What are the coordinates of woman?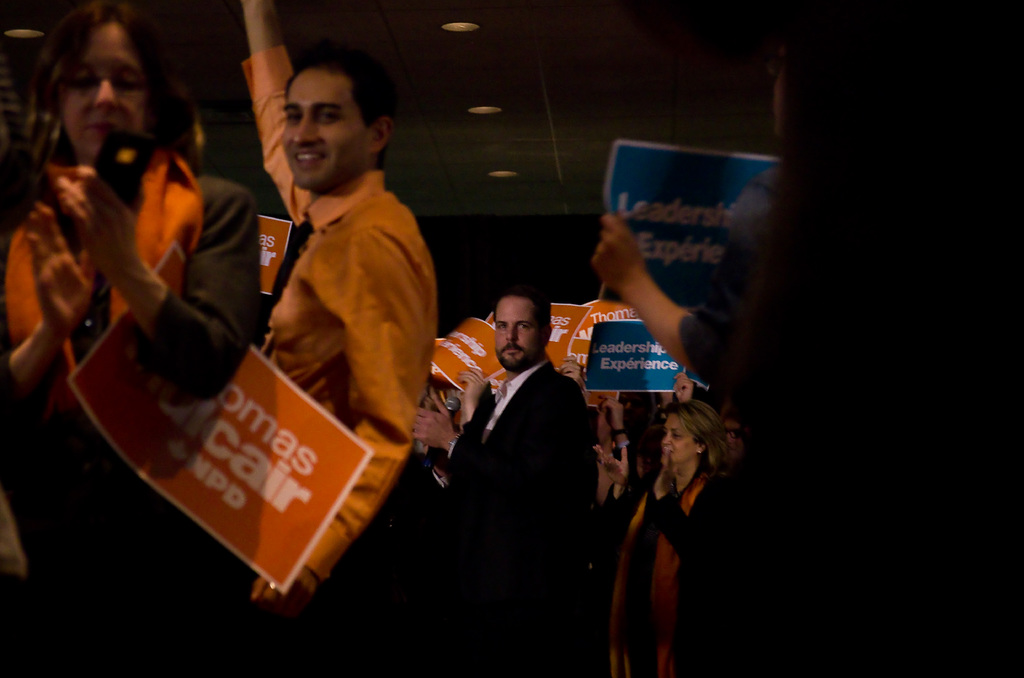
l=592, t=29, r=1023, b=677.
